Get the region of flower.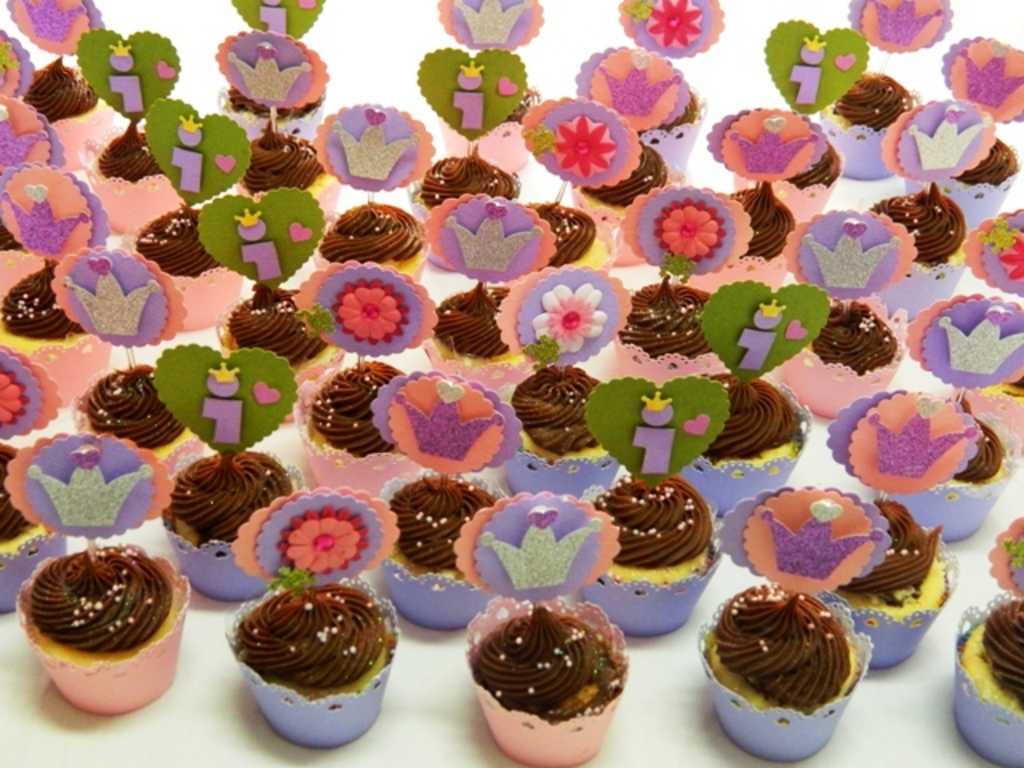
box(277, 506, 374, 568).
